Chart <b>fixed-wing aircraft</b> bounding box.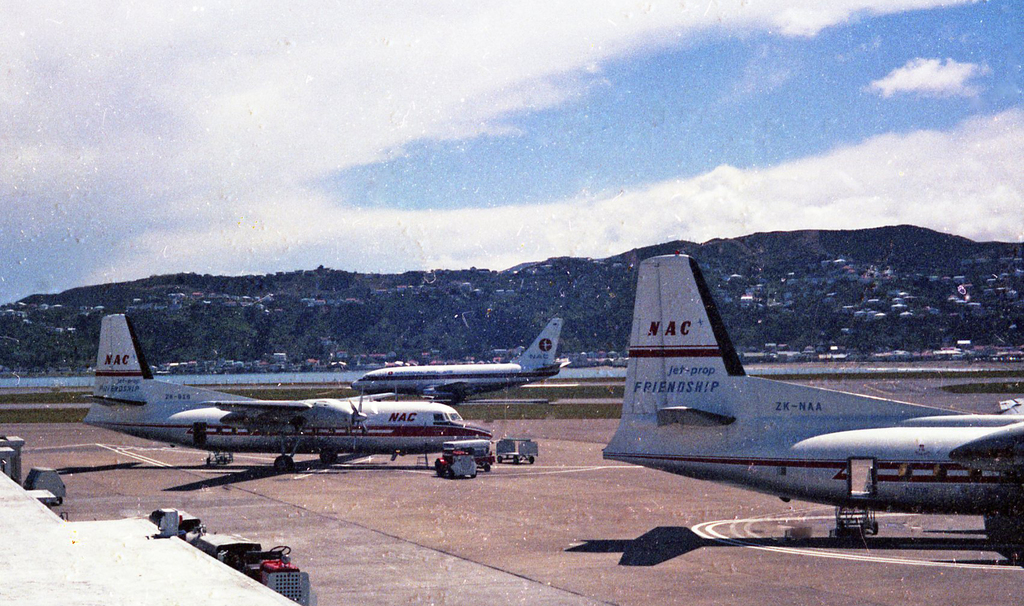
Charted: (344,313,572,398).
